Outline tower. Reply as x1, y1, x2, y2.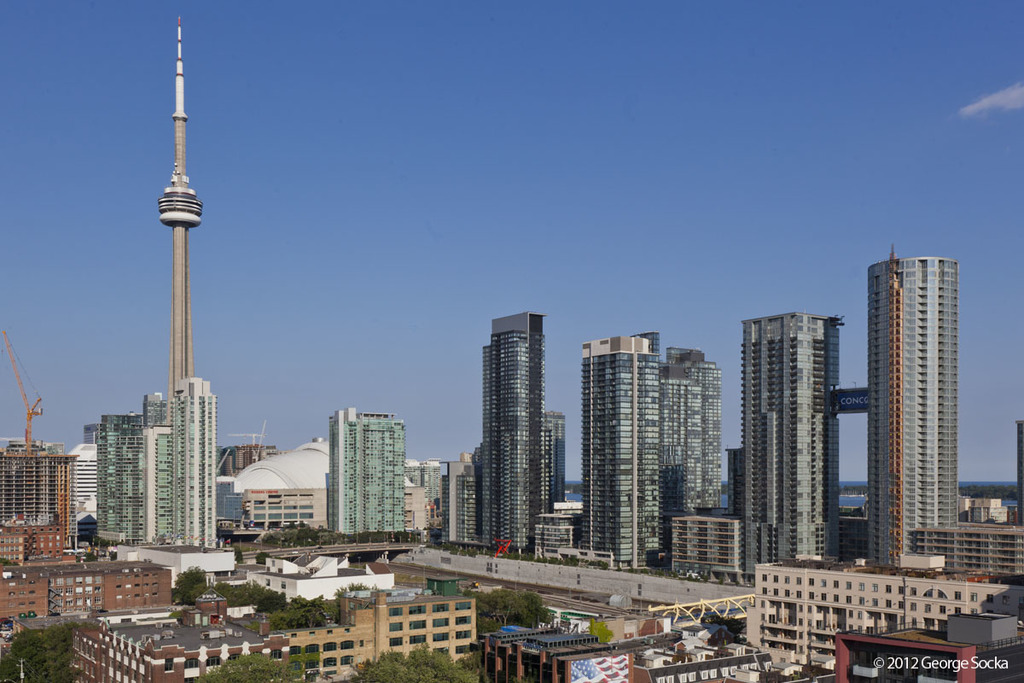
544, 407, 571, 518.
